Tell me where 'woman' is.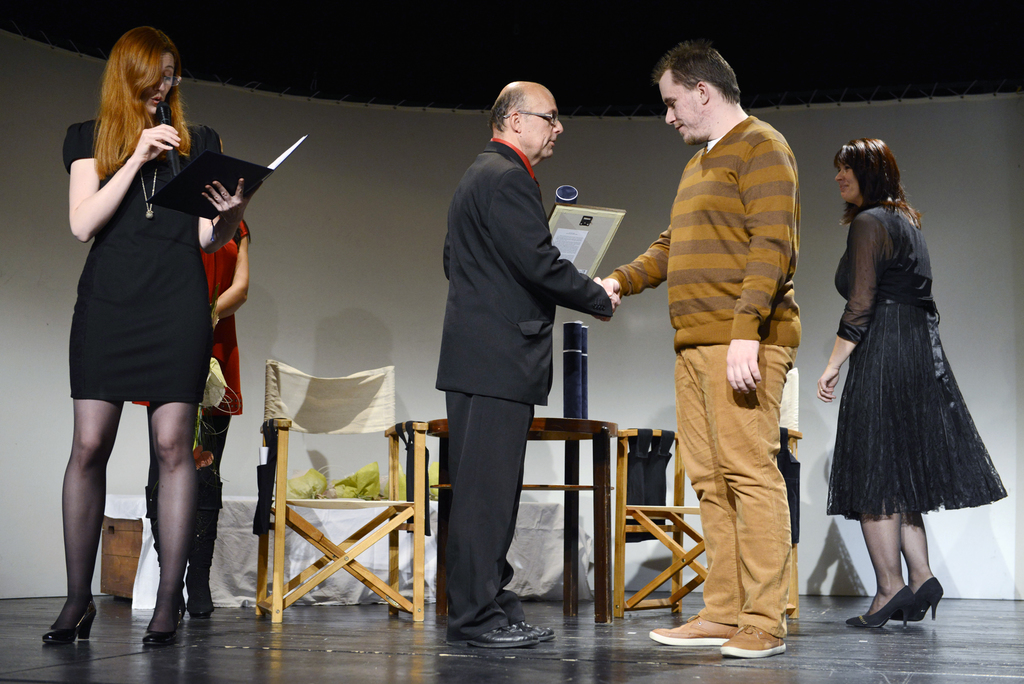
'woman' is at 39, 19, 254, 647.
